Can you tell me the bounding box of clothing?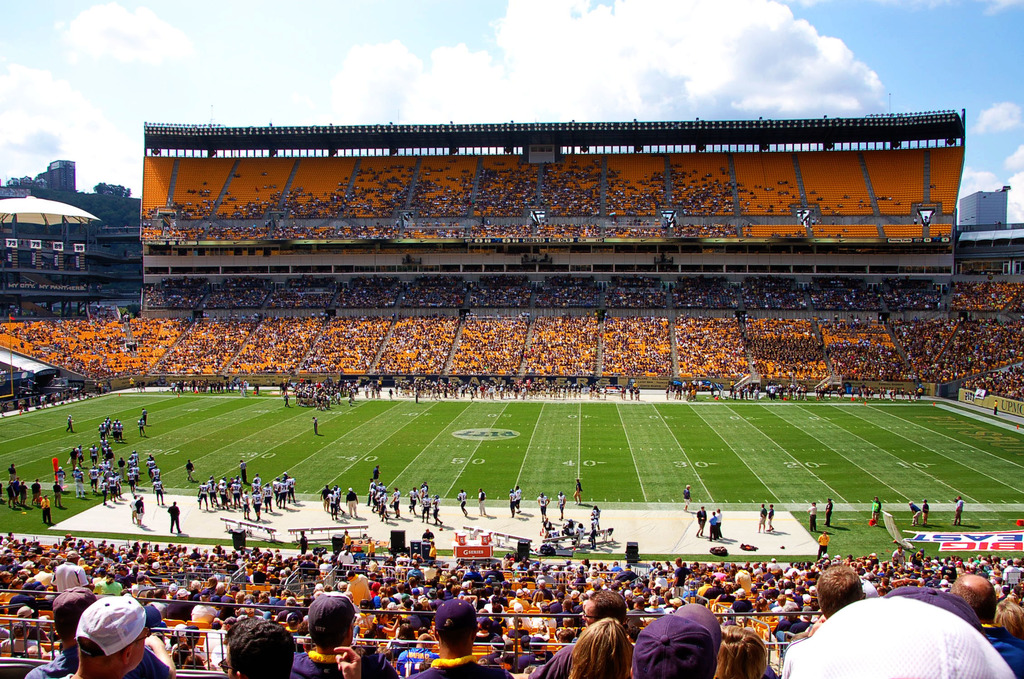
<box>751,504,765,528</box>.
